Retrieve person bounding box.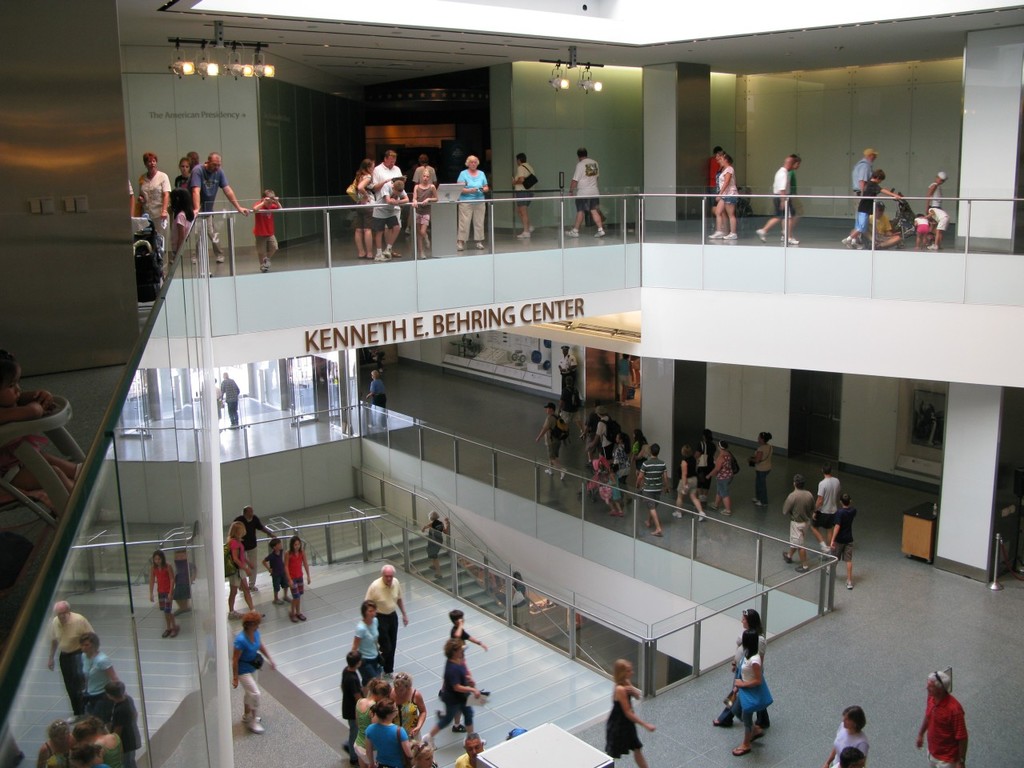
Bounding box: [x1=714, y1=610, x2=773, y2=734].
